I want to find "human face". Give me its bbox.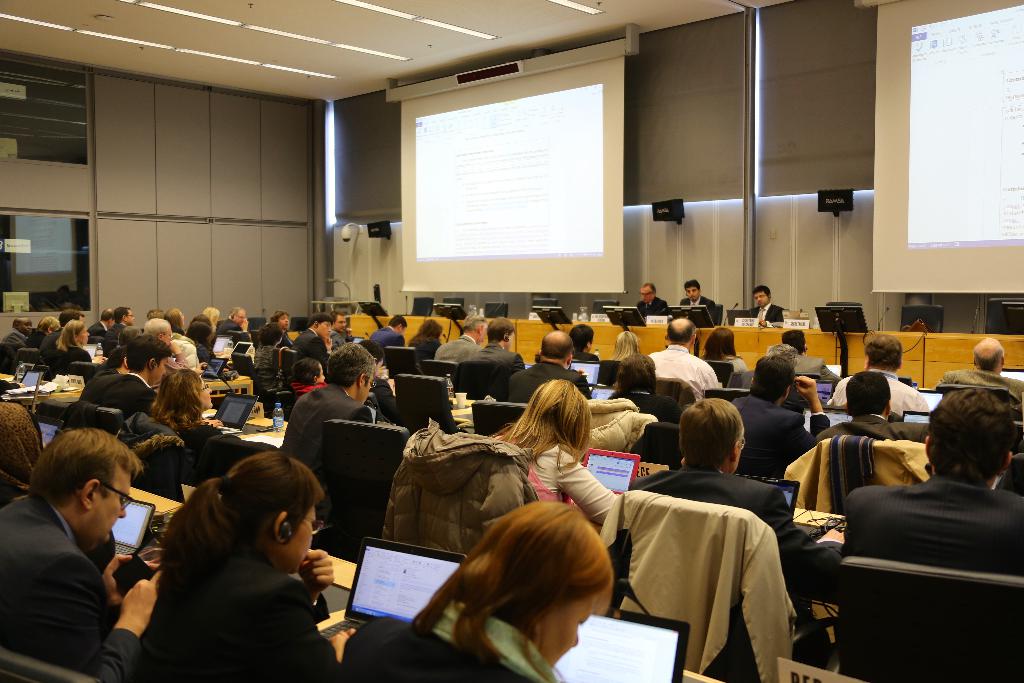
select_region(89, 470, 136, 544).
